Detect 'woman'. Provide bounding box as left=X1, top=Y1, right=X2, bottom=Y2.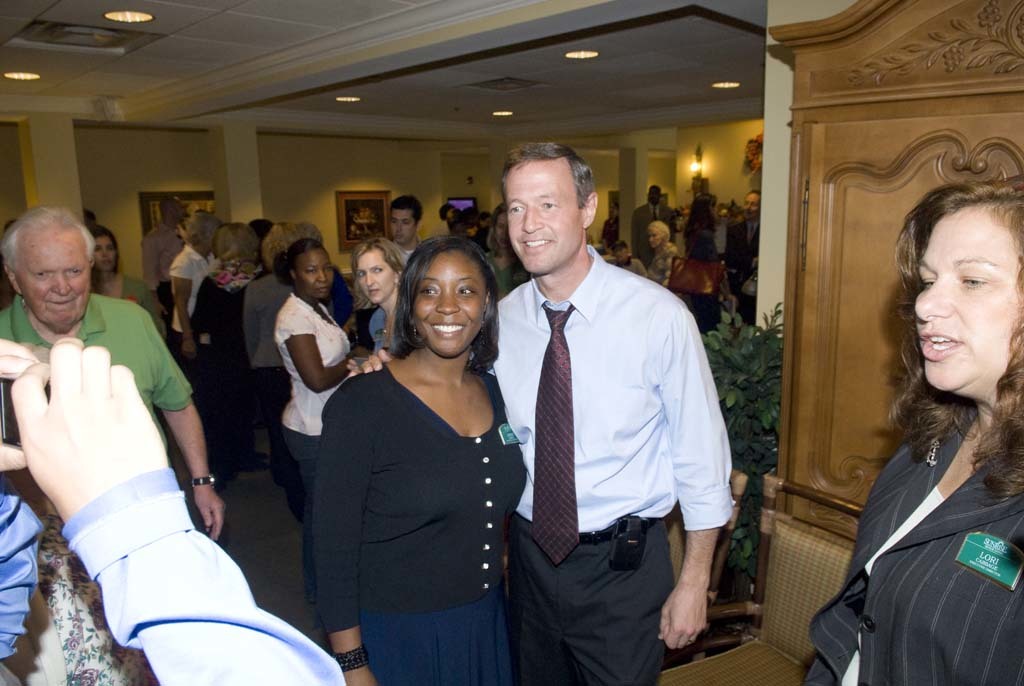
left=269, top=242, right=351, bottom=600.
